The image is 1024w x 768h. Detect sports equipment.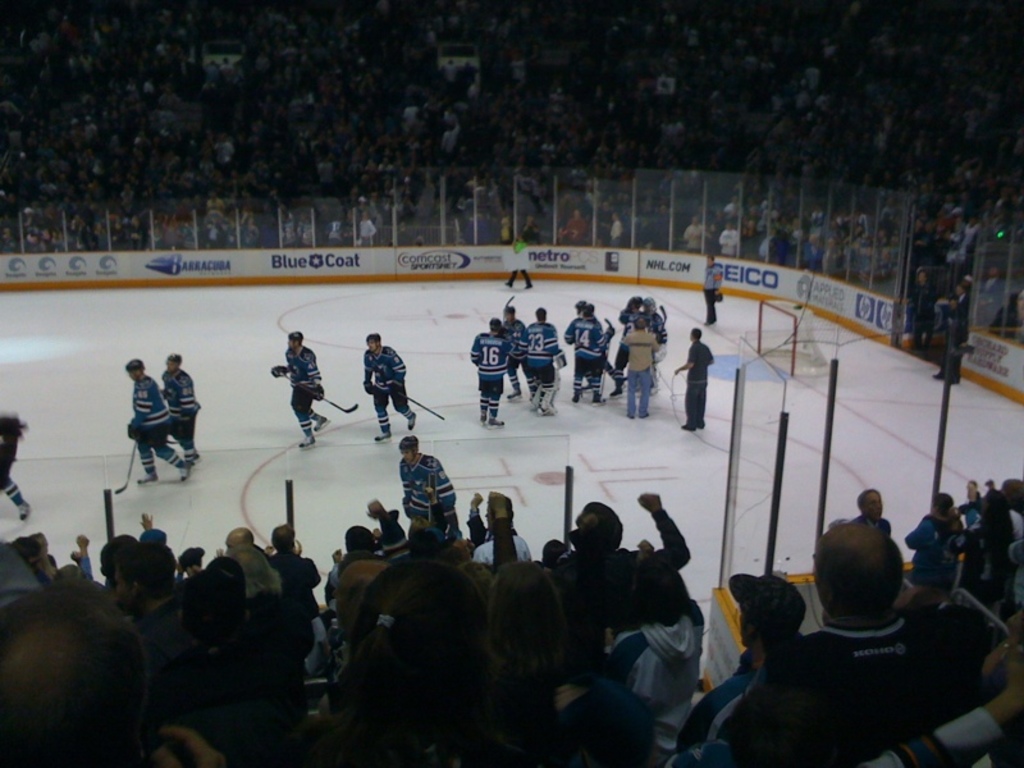
Detection: bbox=(125, 356, 145, 379).
